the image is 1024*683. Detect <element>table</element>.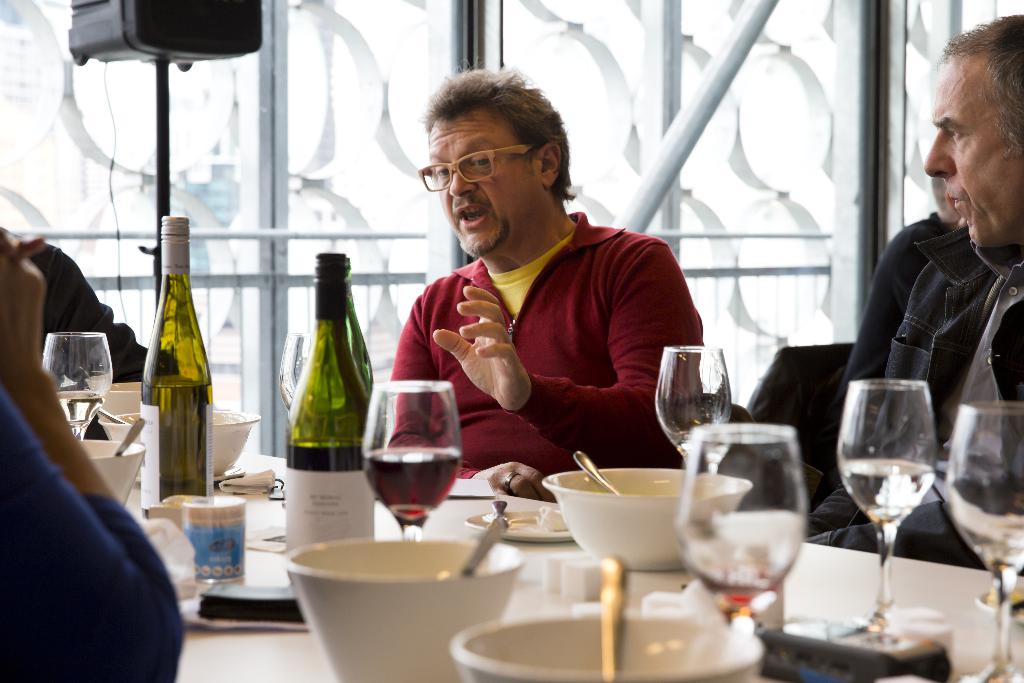
Detection: <bbox>110, 457, 1023, 682</bbox>.
